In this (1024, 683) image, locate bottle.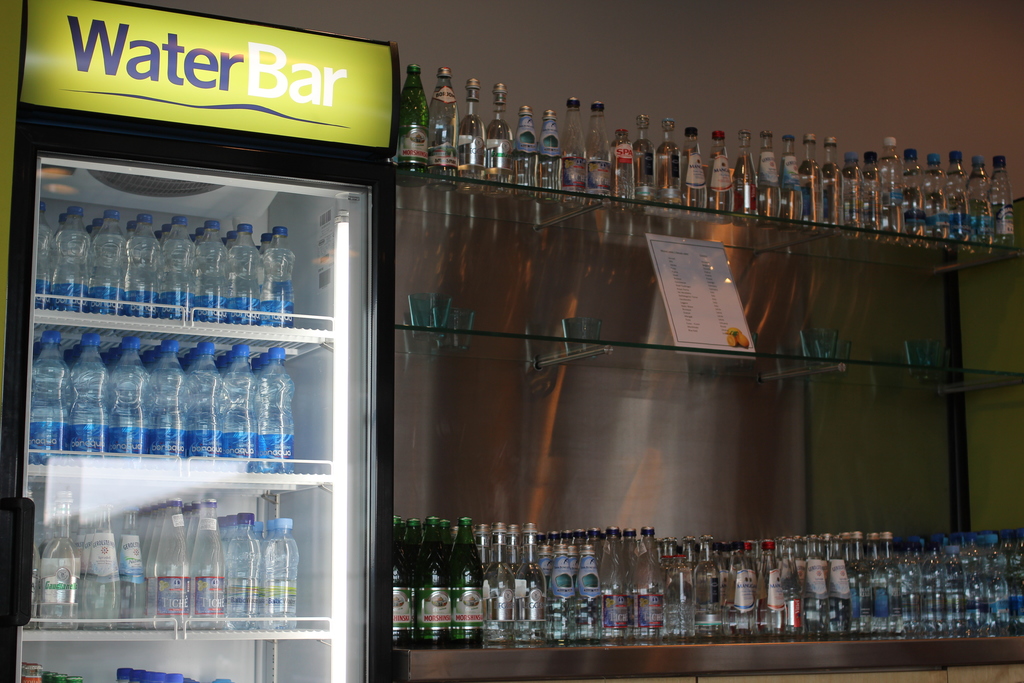
Bounding box: (627,528,664,639).
